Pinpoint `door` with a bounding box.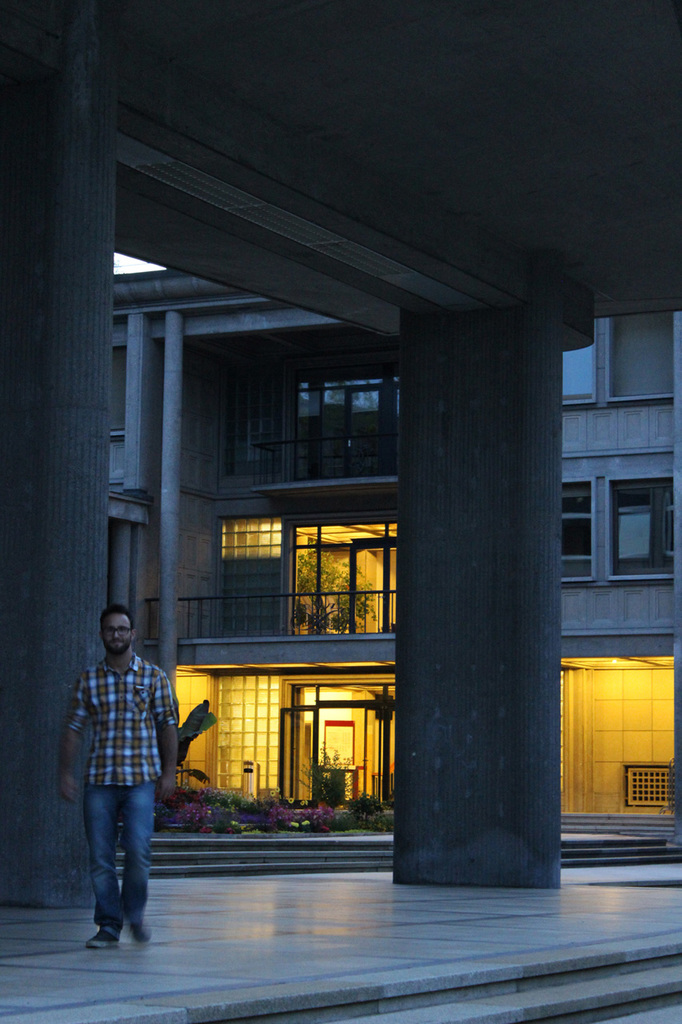
[277,706,319,806].
